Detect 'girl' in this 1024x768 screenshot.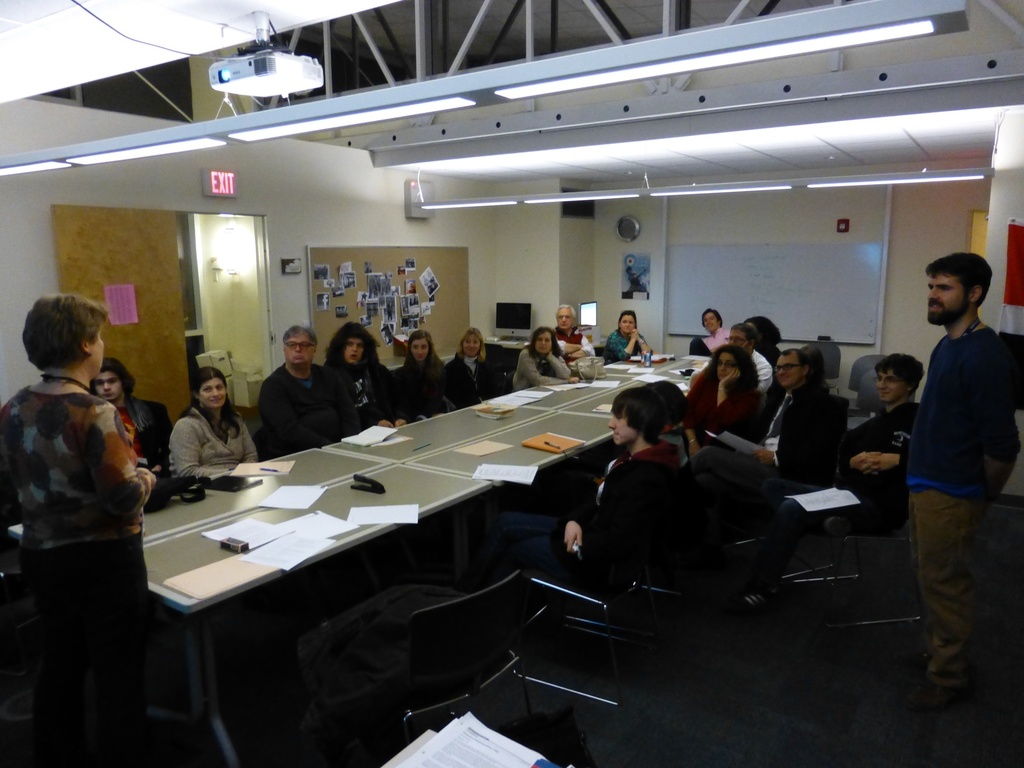
Detection: [x1=444, y1=330, x2=496, y2=409].
